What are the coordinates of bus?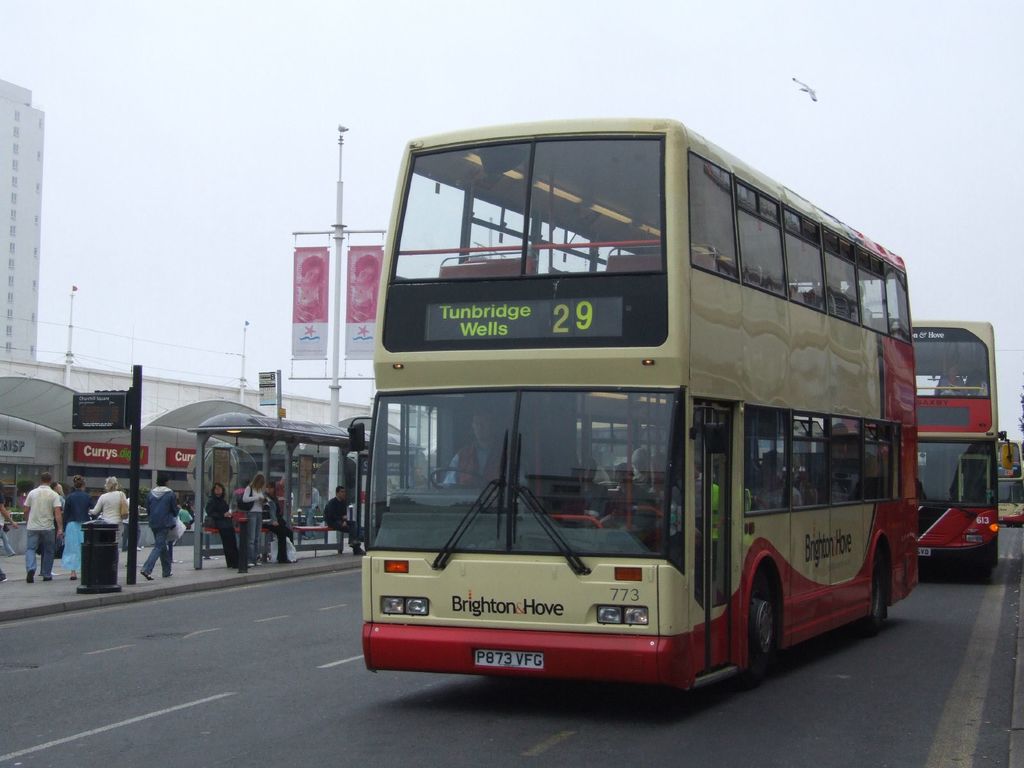
locate(356, 114, 920, 688).
